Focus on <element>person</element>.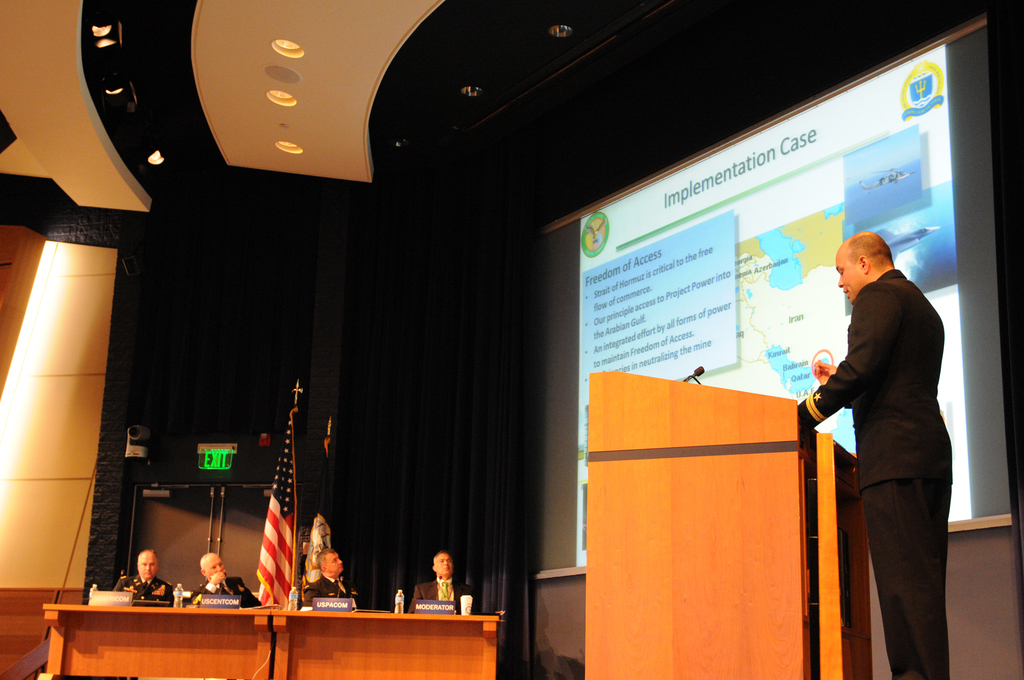
Focused at l=399, t=545, r=471, b=617.
